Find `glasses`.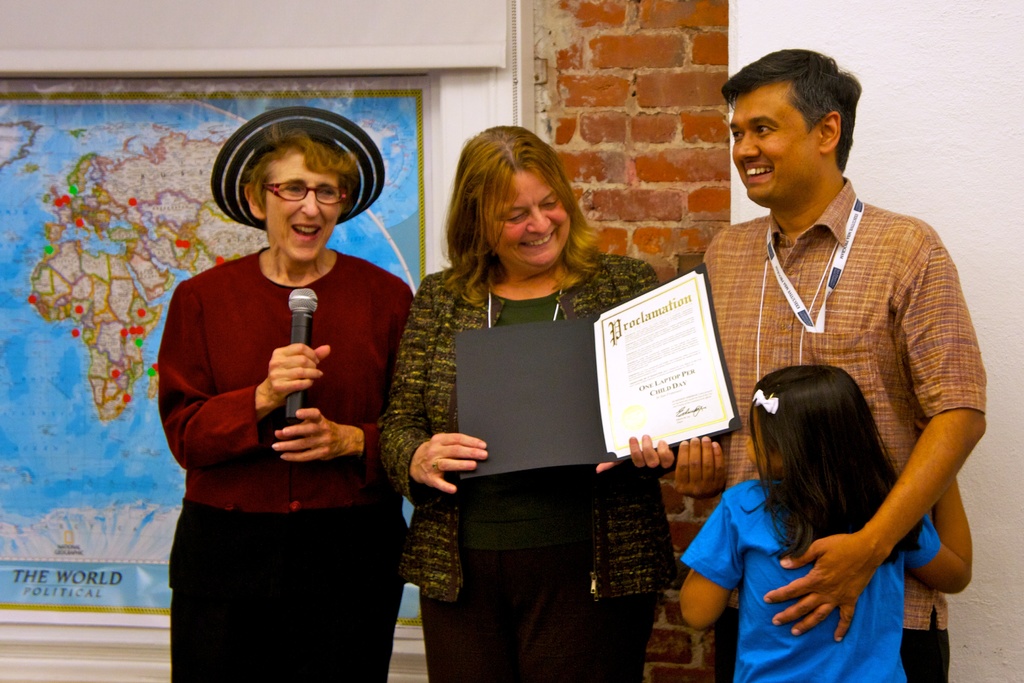
l=254, t=183, r=351, b=208.
